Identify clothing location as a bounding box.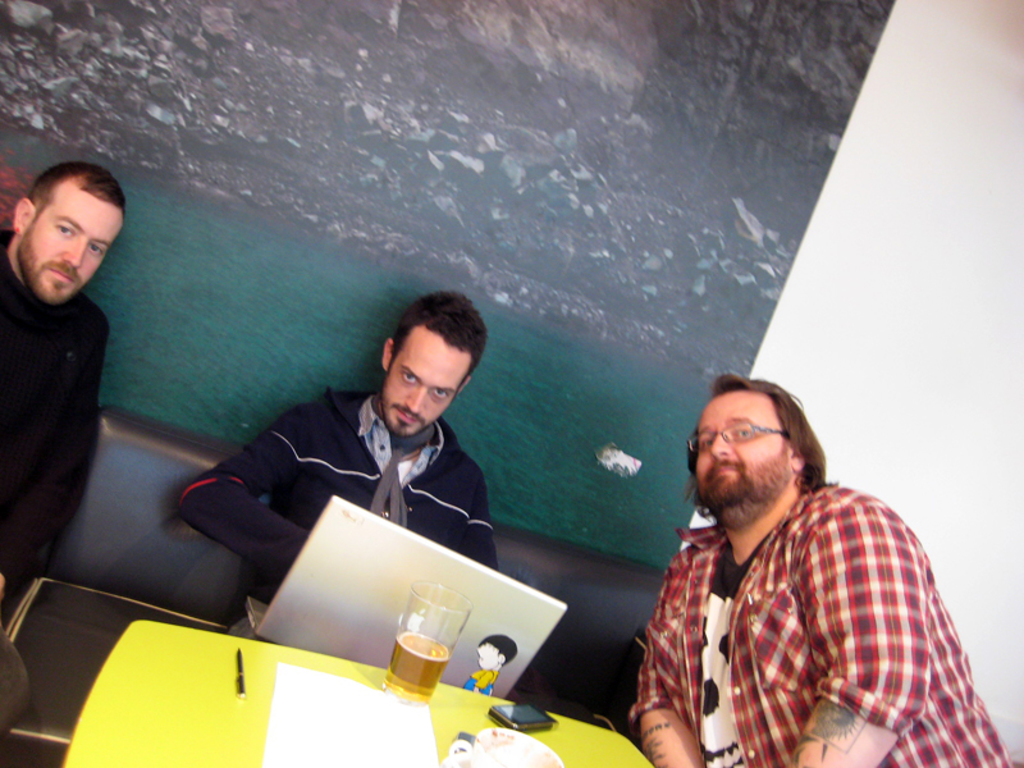
<region>166, 384, 499, 628</region>.
